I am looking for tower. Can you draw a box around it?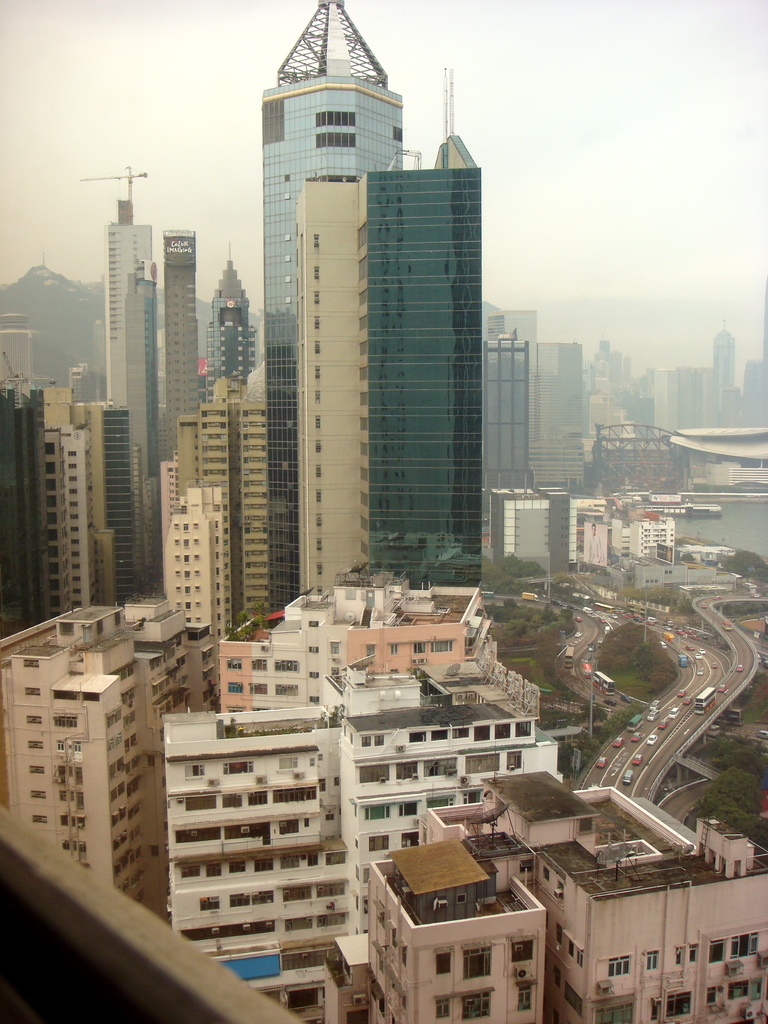
Sure, the bounding box is [198,243,258,404].
